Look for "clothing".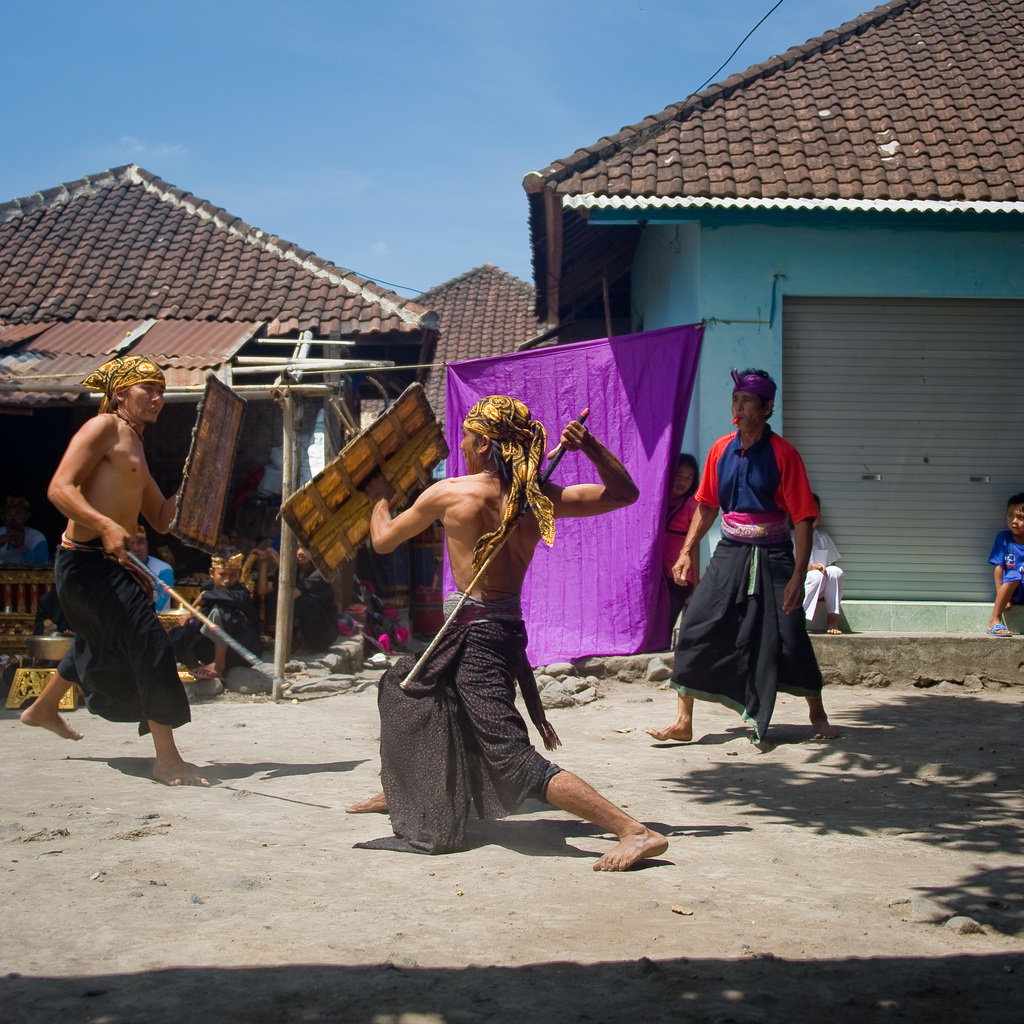
Found: (684, 389, 834, 744).
